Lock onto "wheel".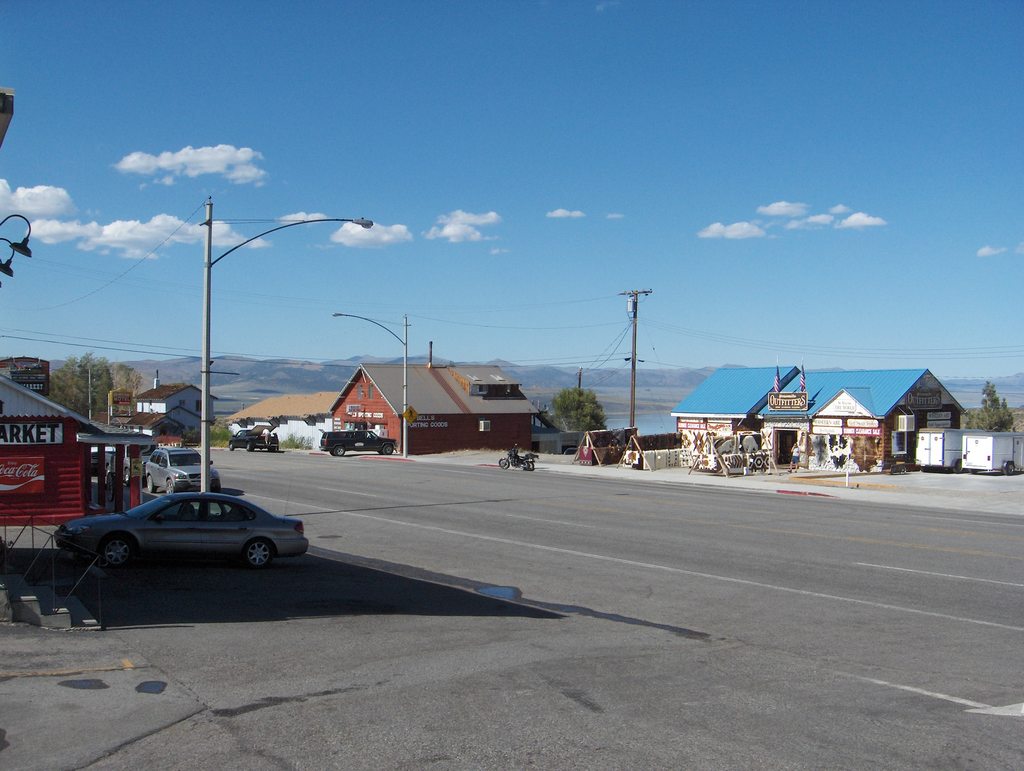
Locked: rect(104, 463, 111, 478).
